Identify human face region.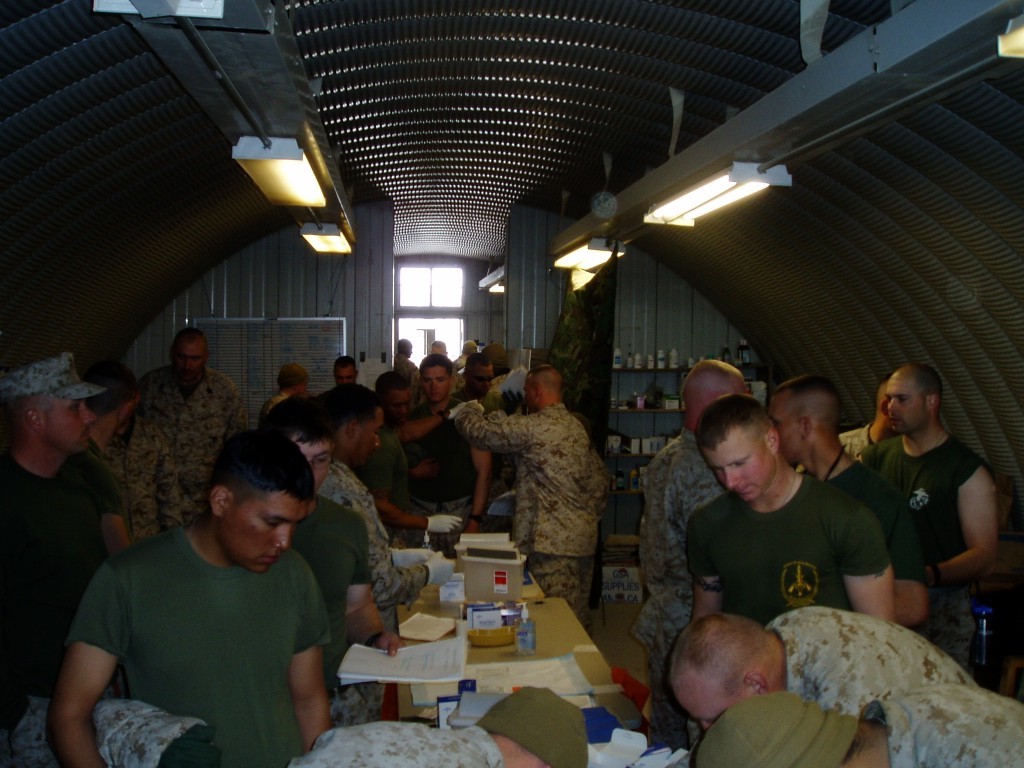
Region: bbox=[299, 437, 331, 489].
